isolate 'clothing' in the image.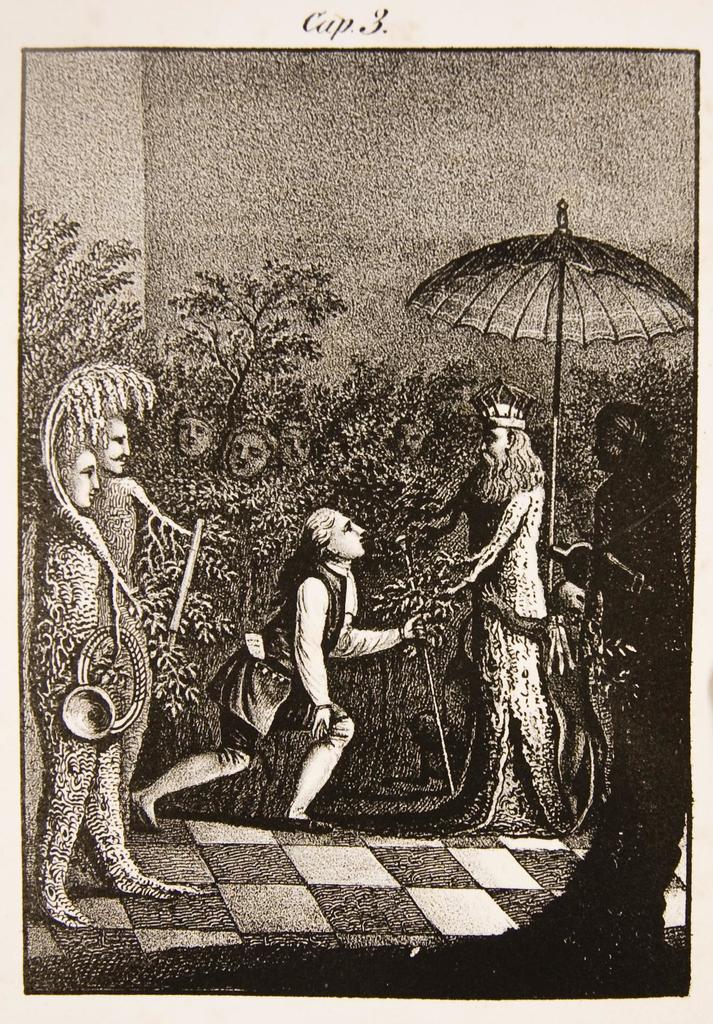
Isolated region: [left=419, top=397, right=602, bottom=836].
